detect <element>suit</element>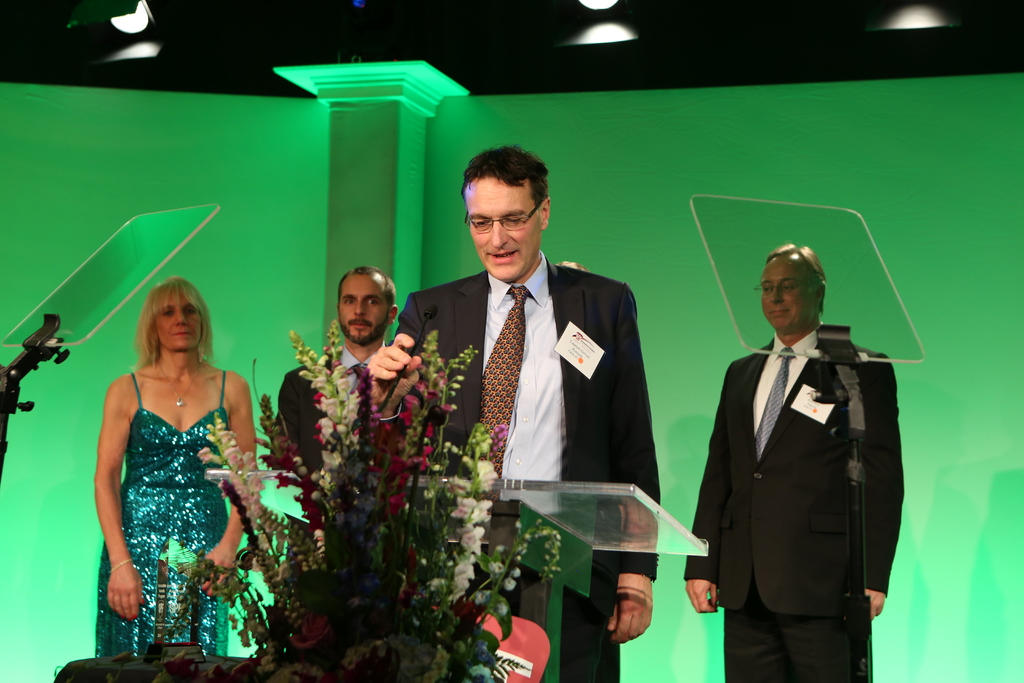
[left=271, top=345, right=391, bottom=492]
